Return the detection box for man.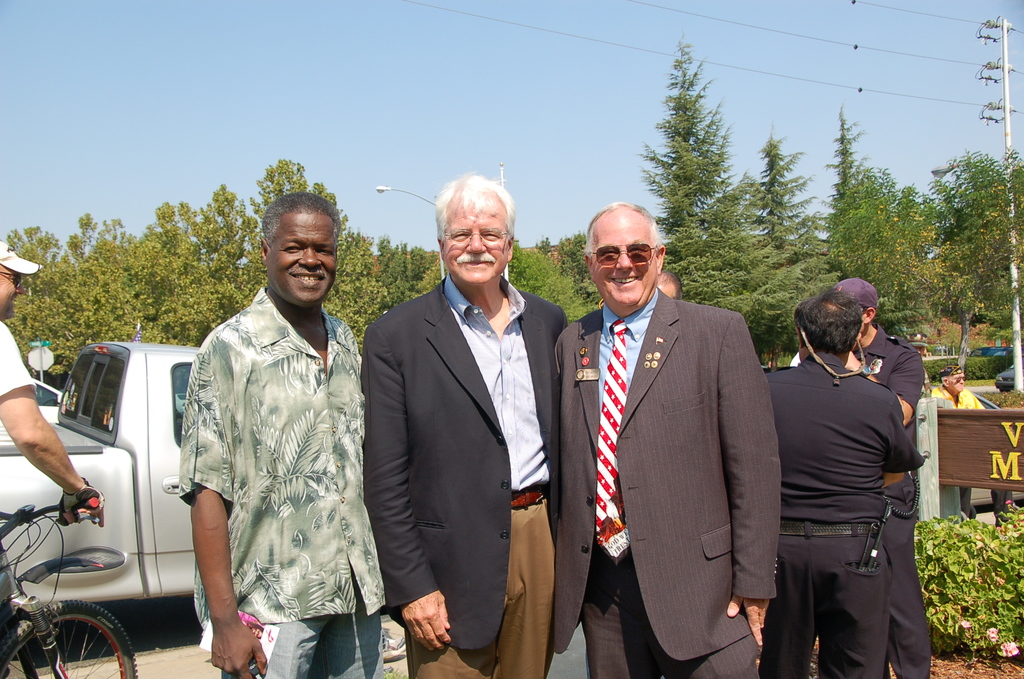
[547,166,786,678].
